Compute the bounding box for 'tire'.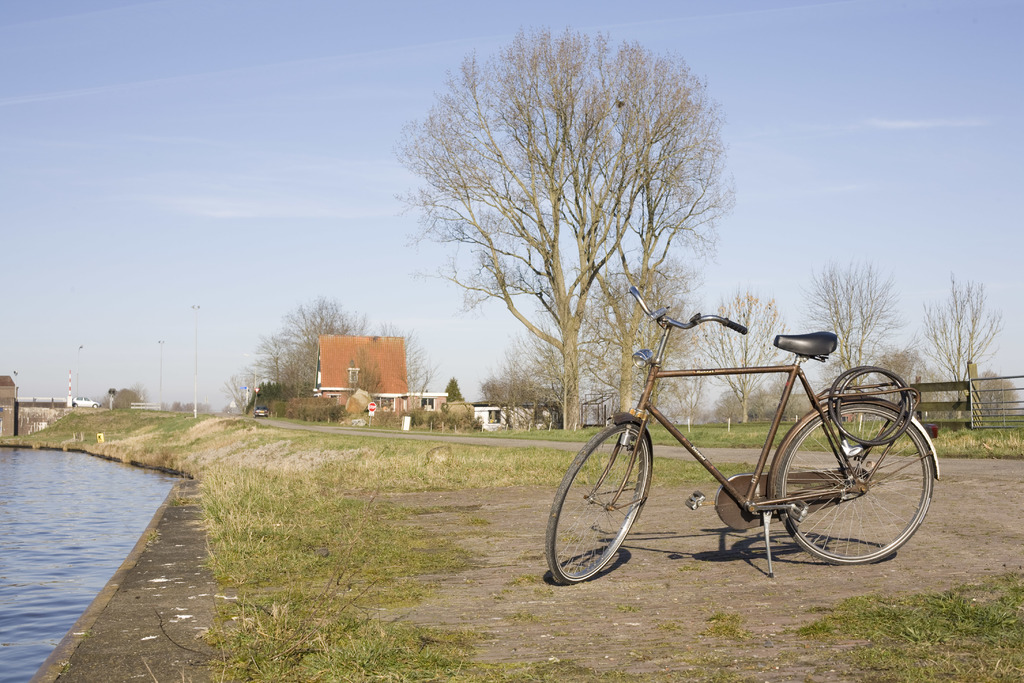
544/422/654/583.
